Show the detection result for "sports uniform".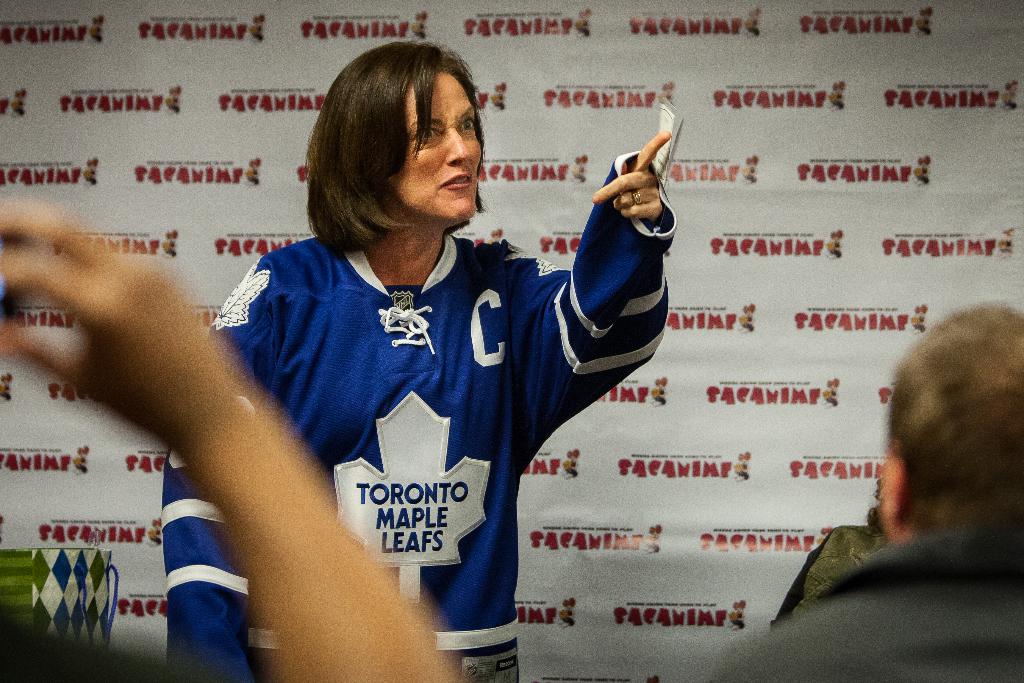
(158, 145, 671, 680).
